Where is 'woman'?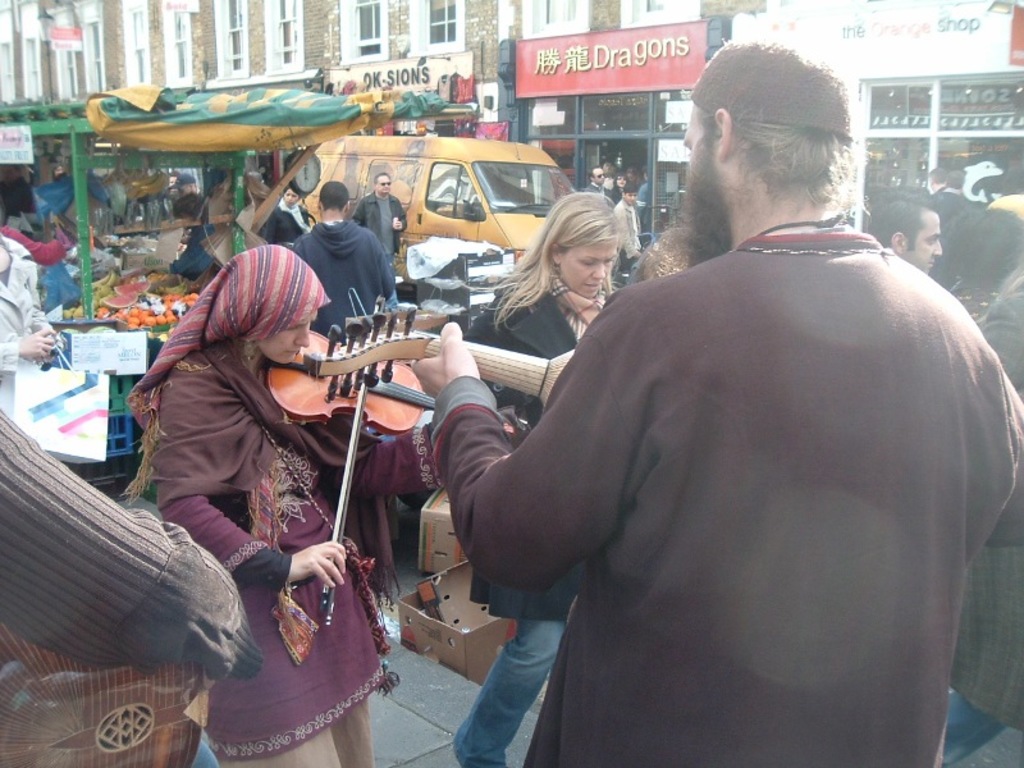
458,187,627,767.
